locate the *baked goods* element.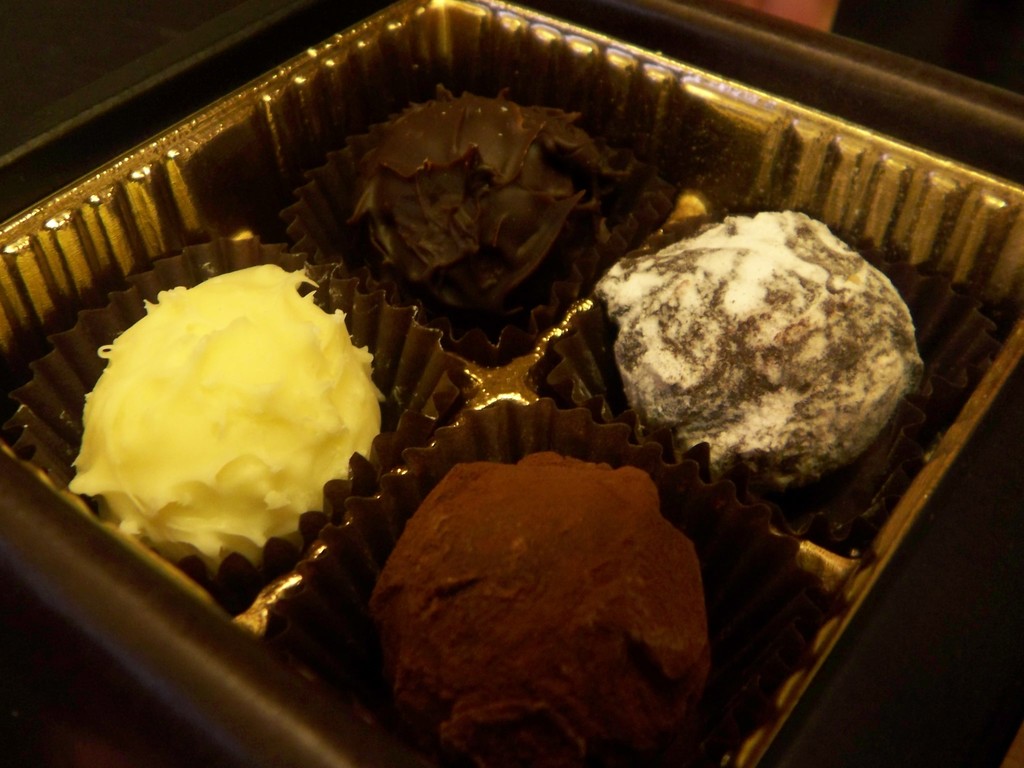
Element bbox: l=59, t=262, r=389, b=586.
